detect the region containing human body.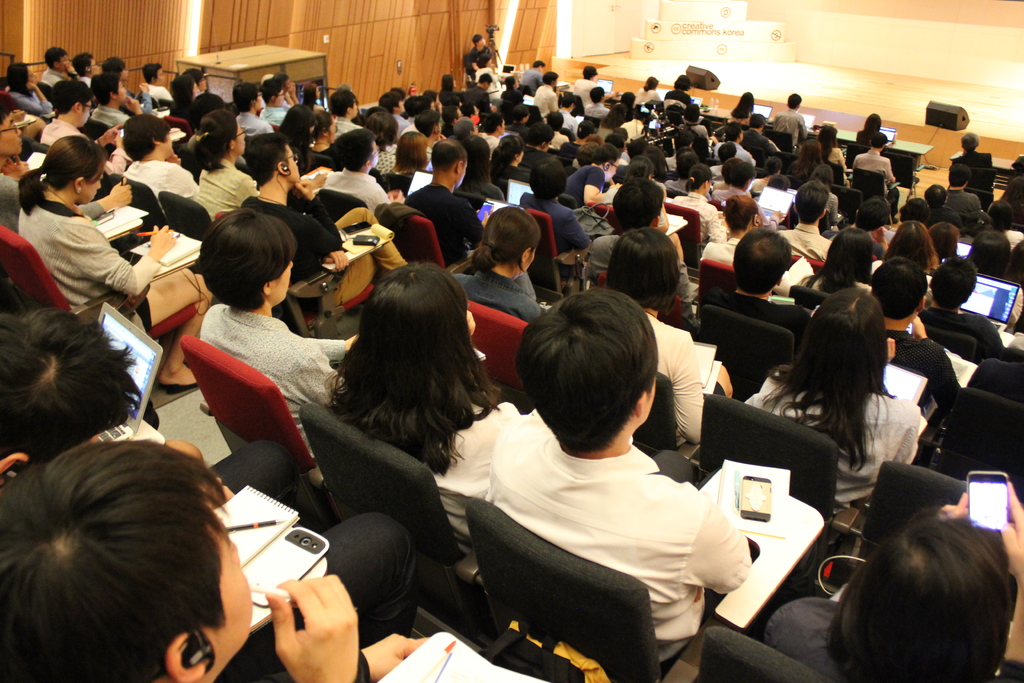
[0, 434, 426, 682].
